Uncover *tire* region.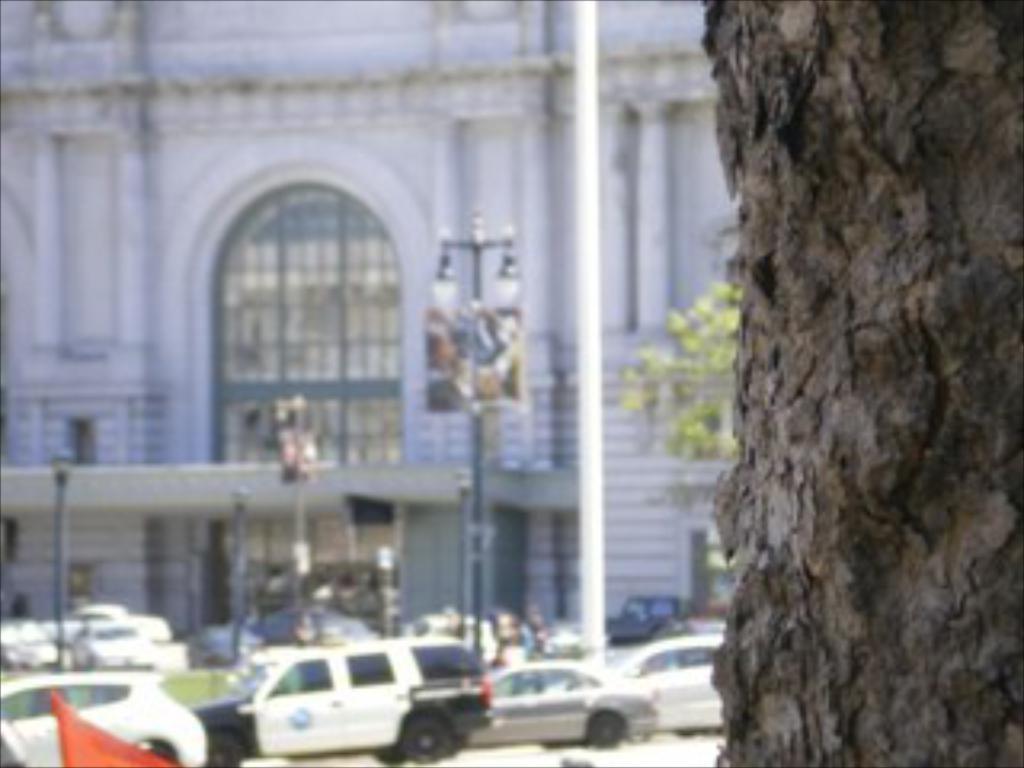
Uncovered: left=400, top=710, right=458, bottom=762.
